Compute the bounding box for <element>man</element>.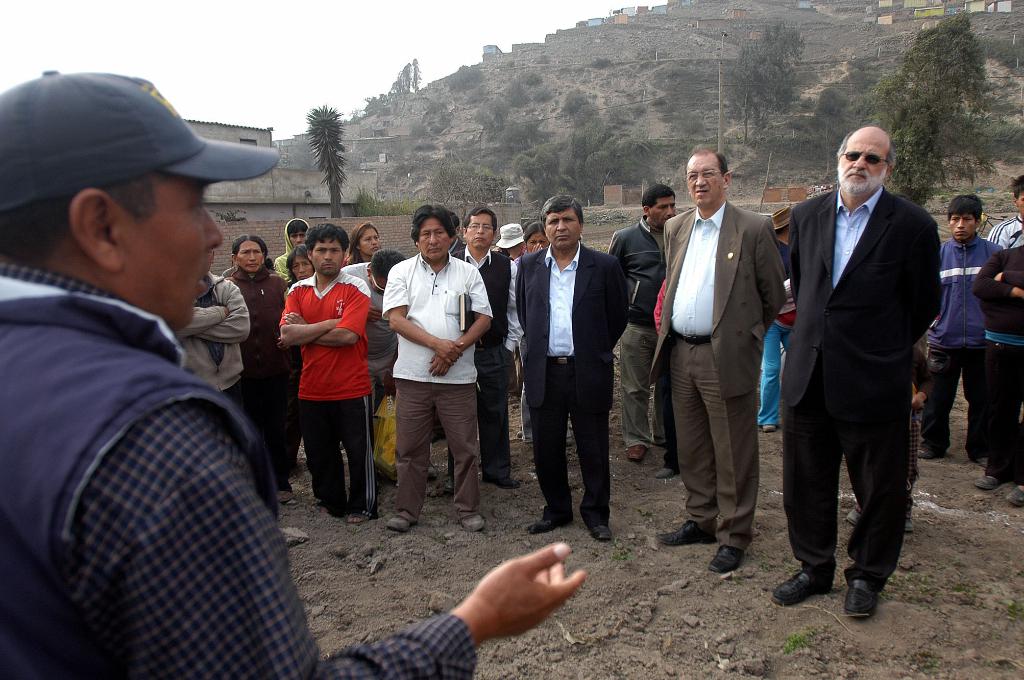
444:205:517:487.
